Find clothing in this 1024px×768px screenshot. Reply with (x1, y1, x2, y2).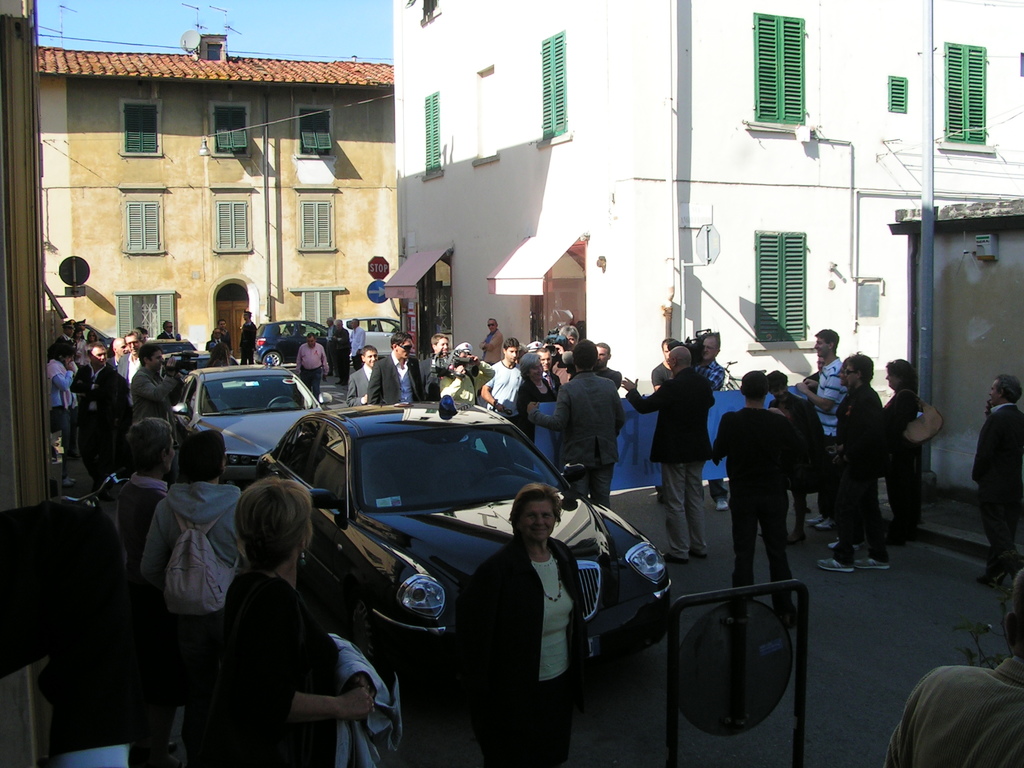
(464, 536, 588, 767).
